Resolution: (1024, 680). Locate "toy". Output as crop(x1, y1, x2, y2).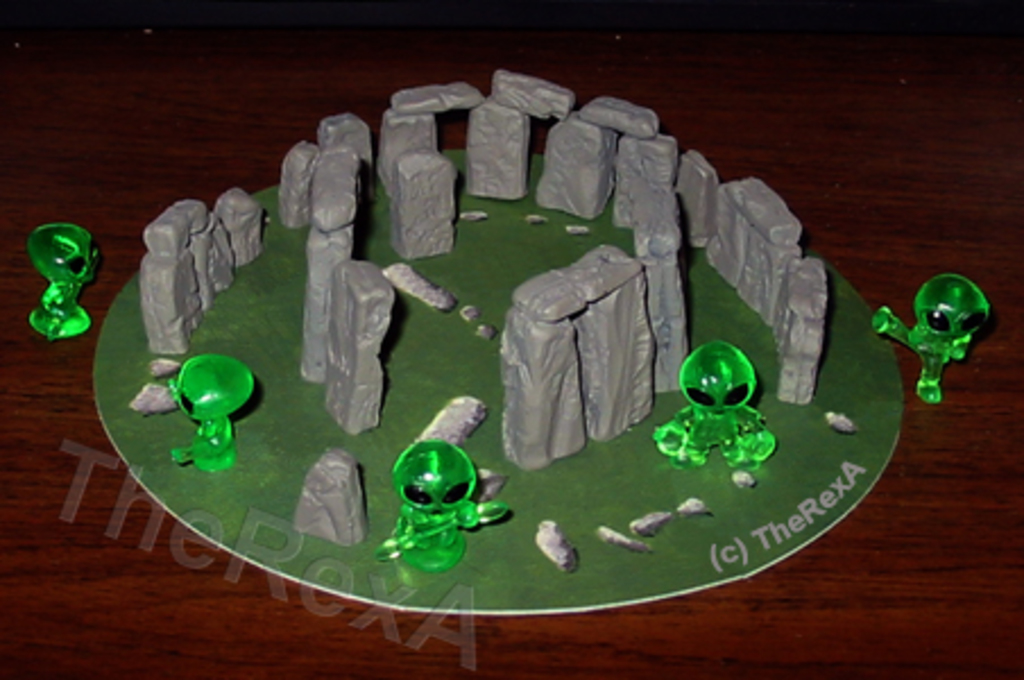
crop(372, 258, 458, 308).
